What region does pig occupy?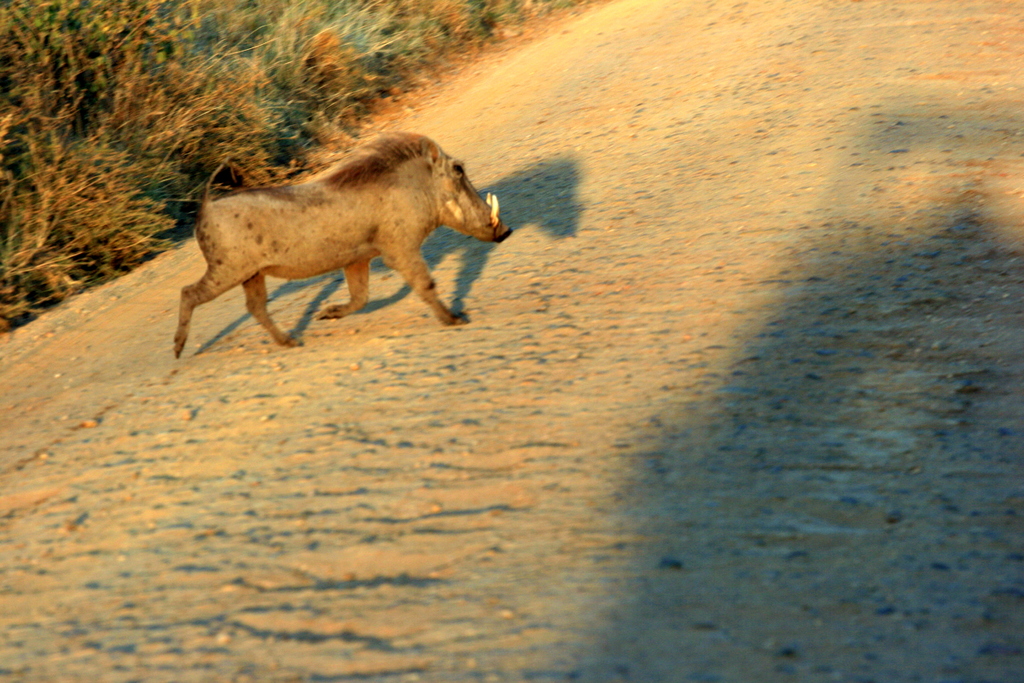
170 133 515 360.
